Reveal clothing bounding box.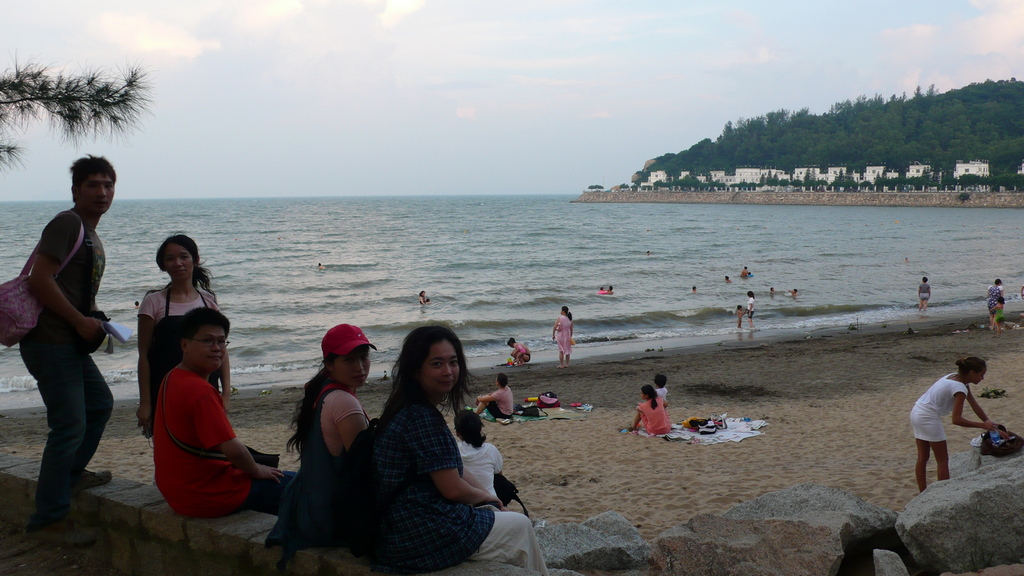
Revealed: <box>909,373,971,445</box>.
